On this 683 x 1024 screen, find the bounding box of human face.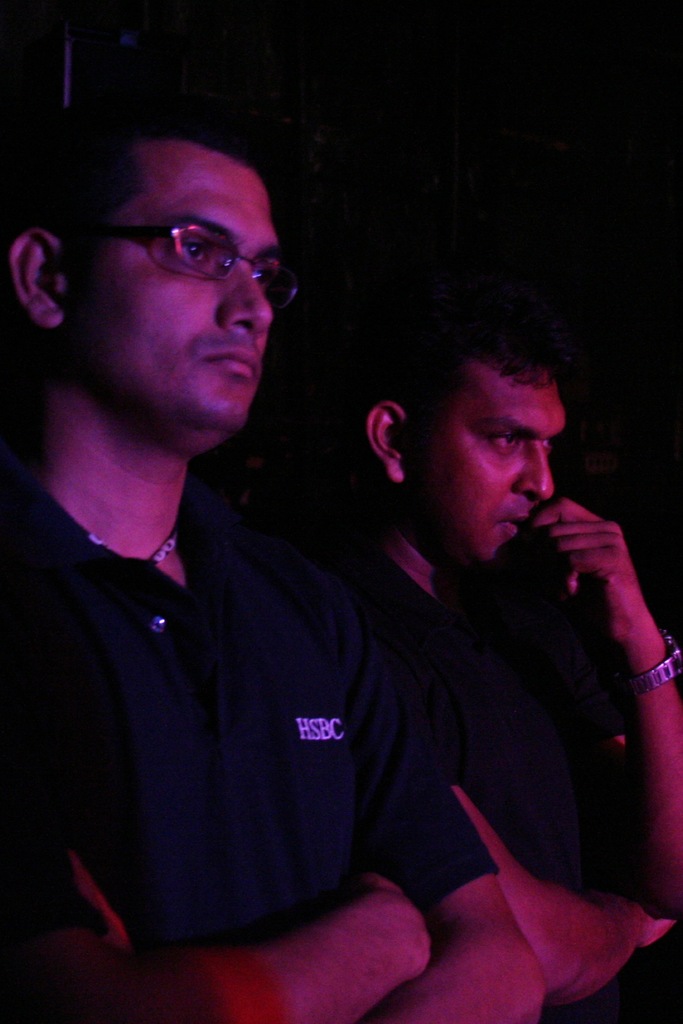
Bounding box: [38, 112, 304, 440].
